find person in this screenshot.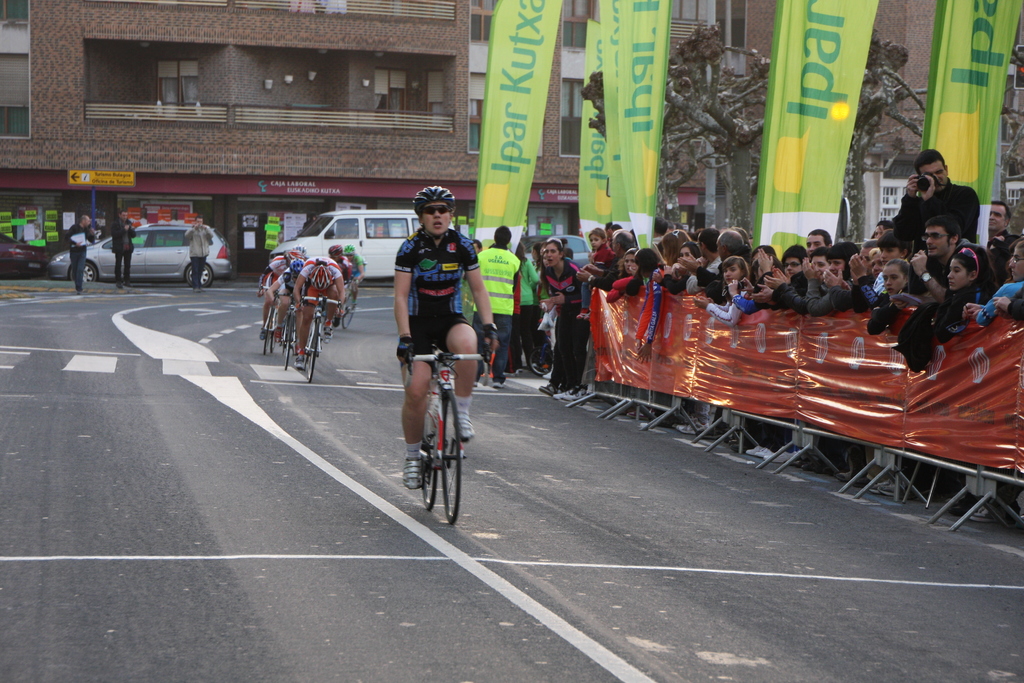
The bounding box for person is (64,210,95,288).
